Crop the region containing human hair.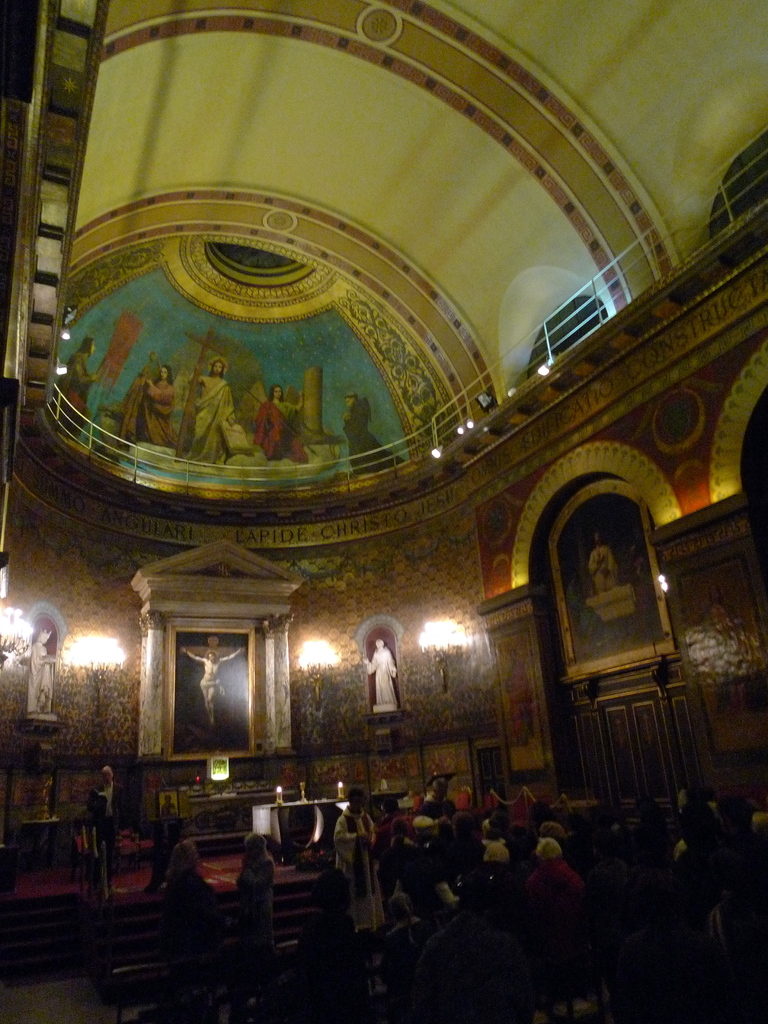
Crop region: bbox(209, 358, 224, 379).
